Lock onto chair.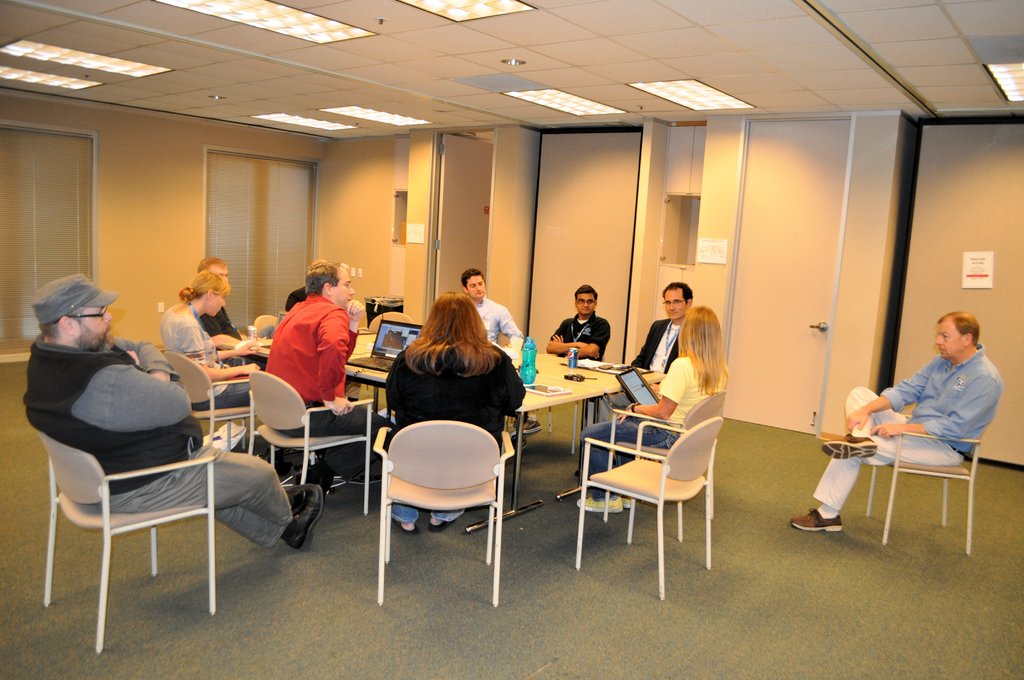
Locked: l=863, t=414, r=986, b=558.
